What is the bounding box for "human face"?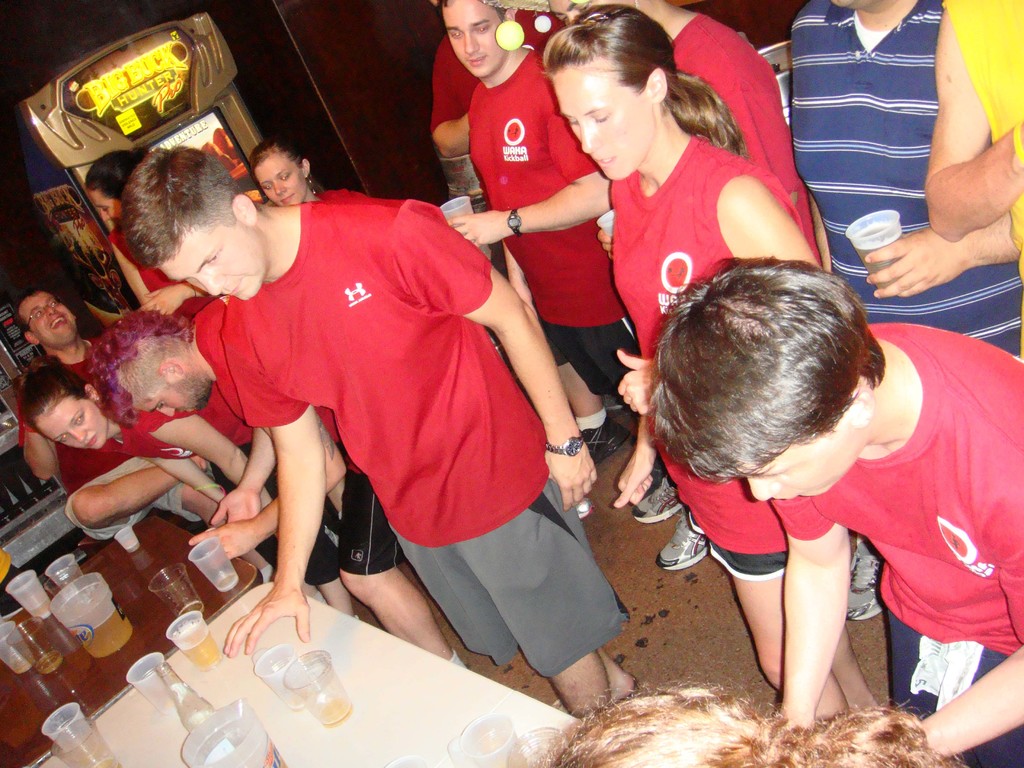
region(17, 292, 72, 344).
